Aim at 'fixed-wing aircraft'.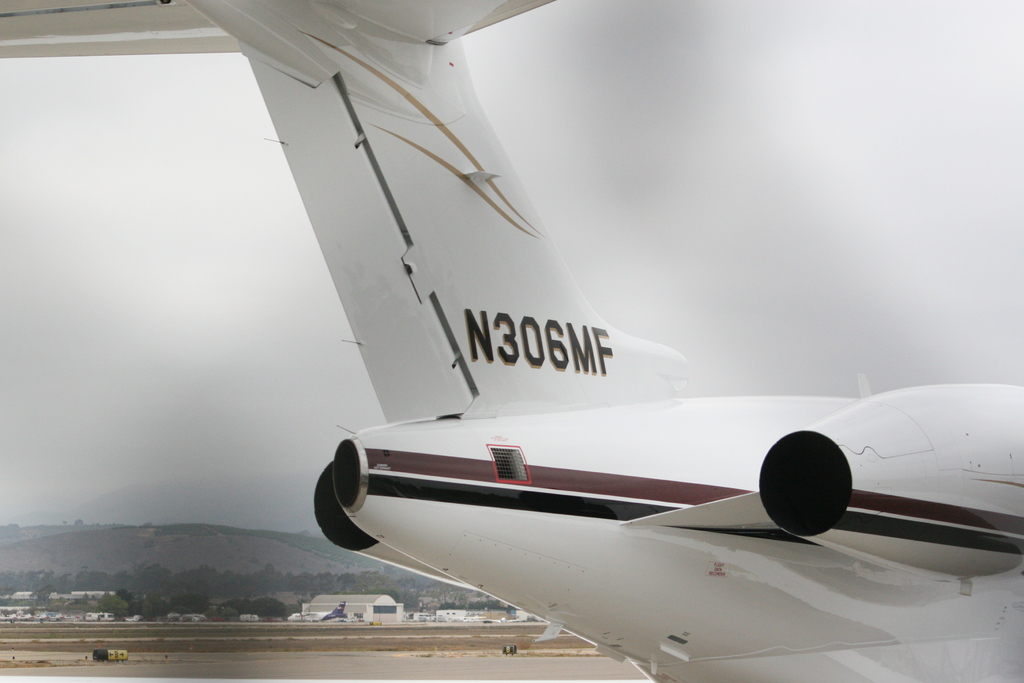
Aimed at [0, 0, 1023, 682].
